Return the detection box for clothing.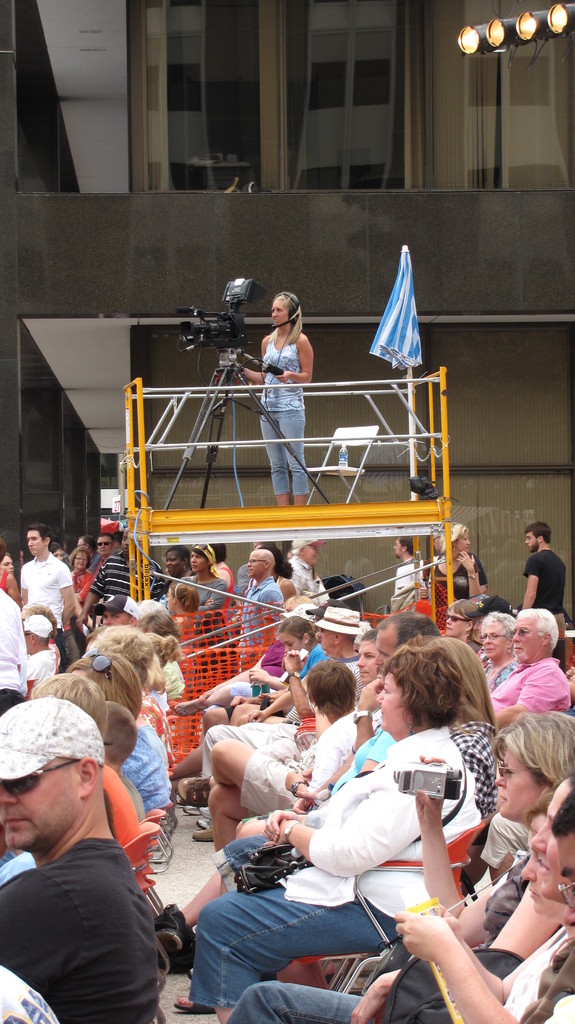
{"left": 85, "top": 550, "right": 133, "bottom": 625}.
